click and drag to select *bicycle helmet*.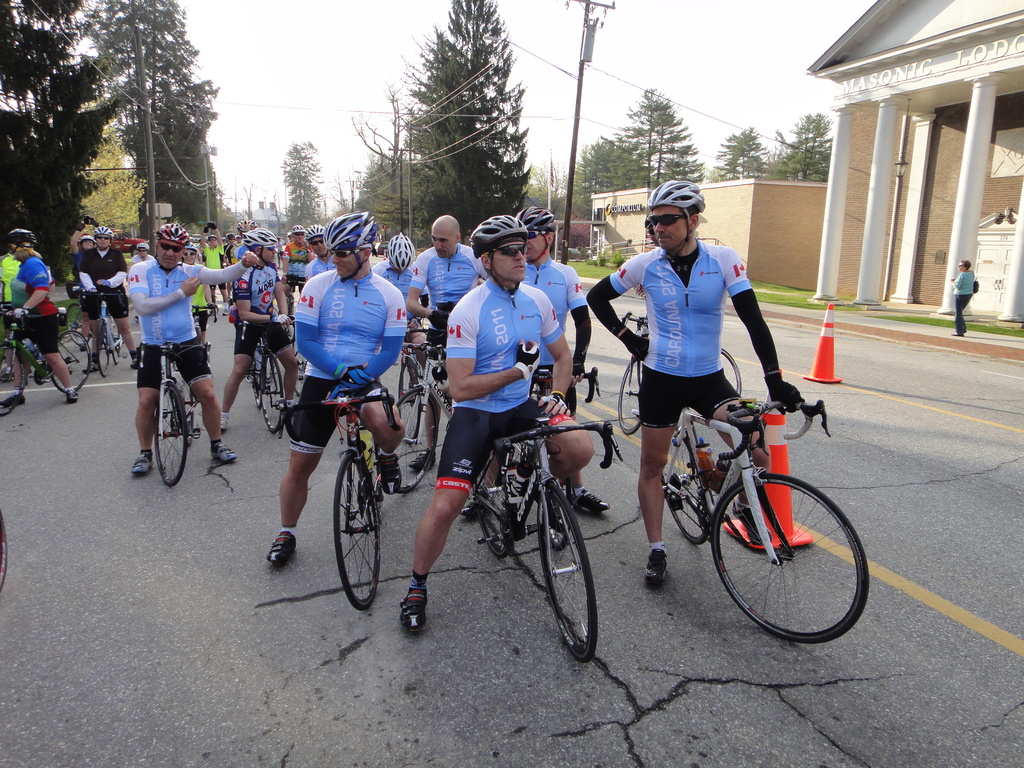
Selection: <bbox>91, 224, 111, 240</bbox>.
